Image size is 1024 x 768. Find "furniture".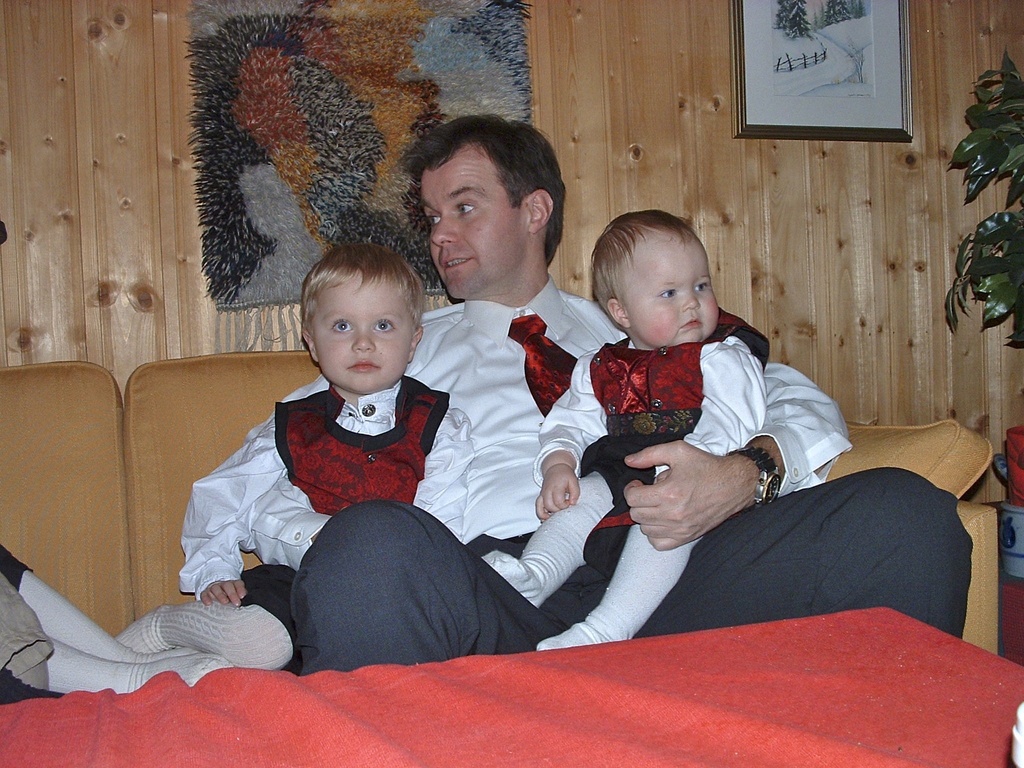
[left=0, top=349, right=1004, bottom=647].
